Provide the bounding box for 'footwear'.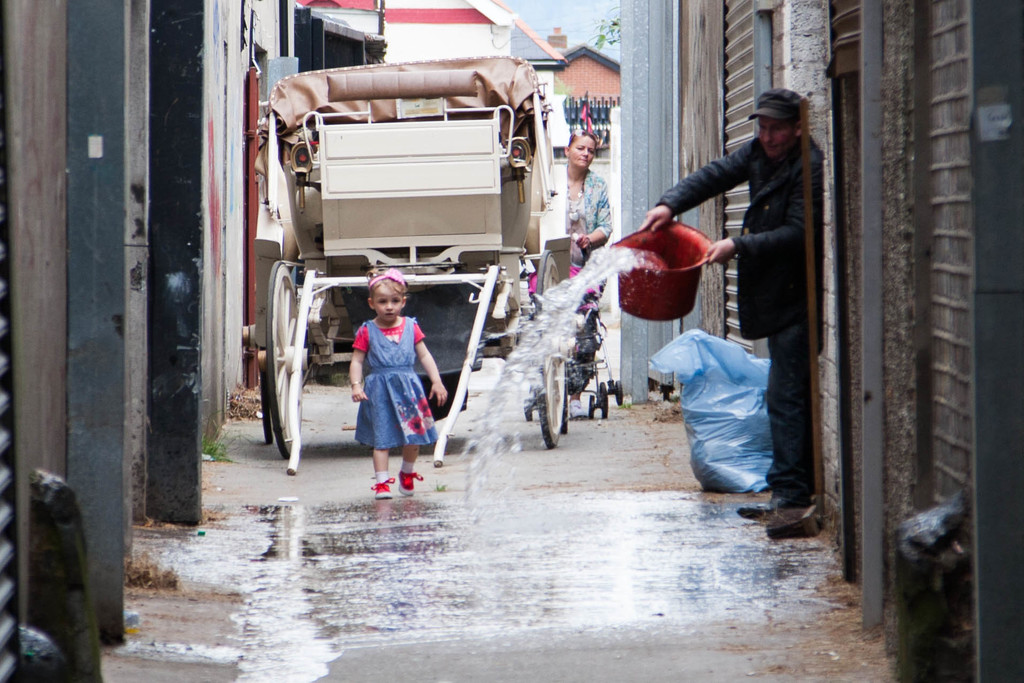
{"left": 399, "top": 472, "right": 423, "bottom": 496}.
